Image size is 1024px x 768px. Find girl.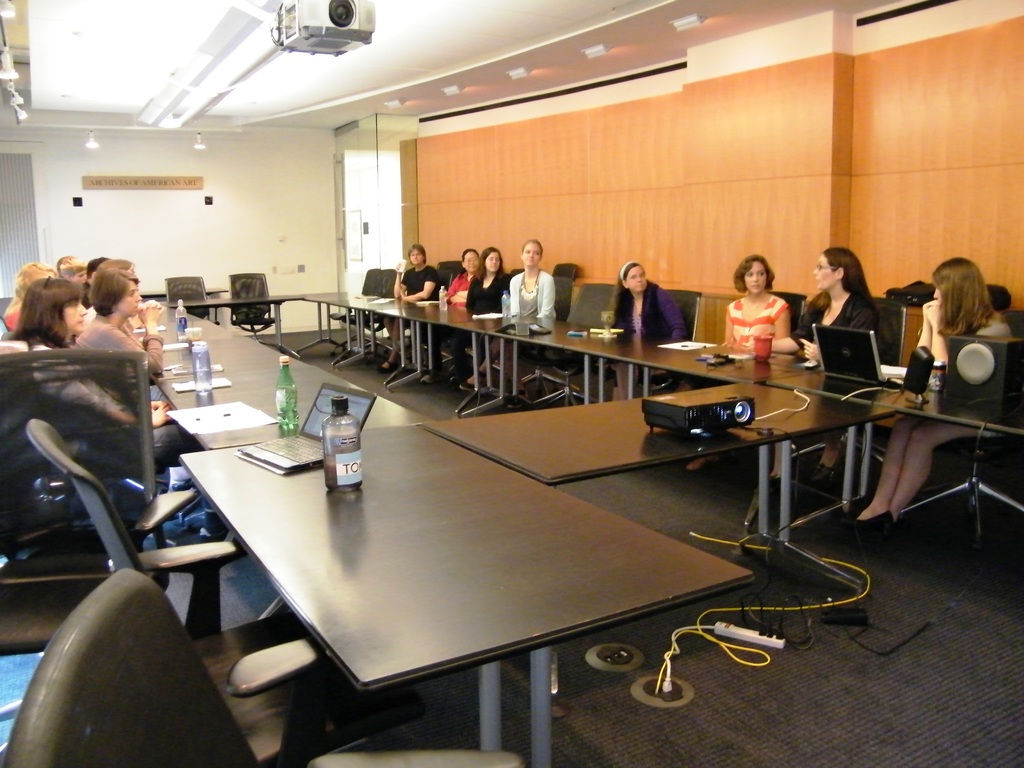
(462,246,511,367).
